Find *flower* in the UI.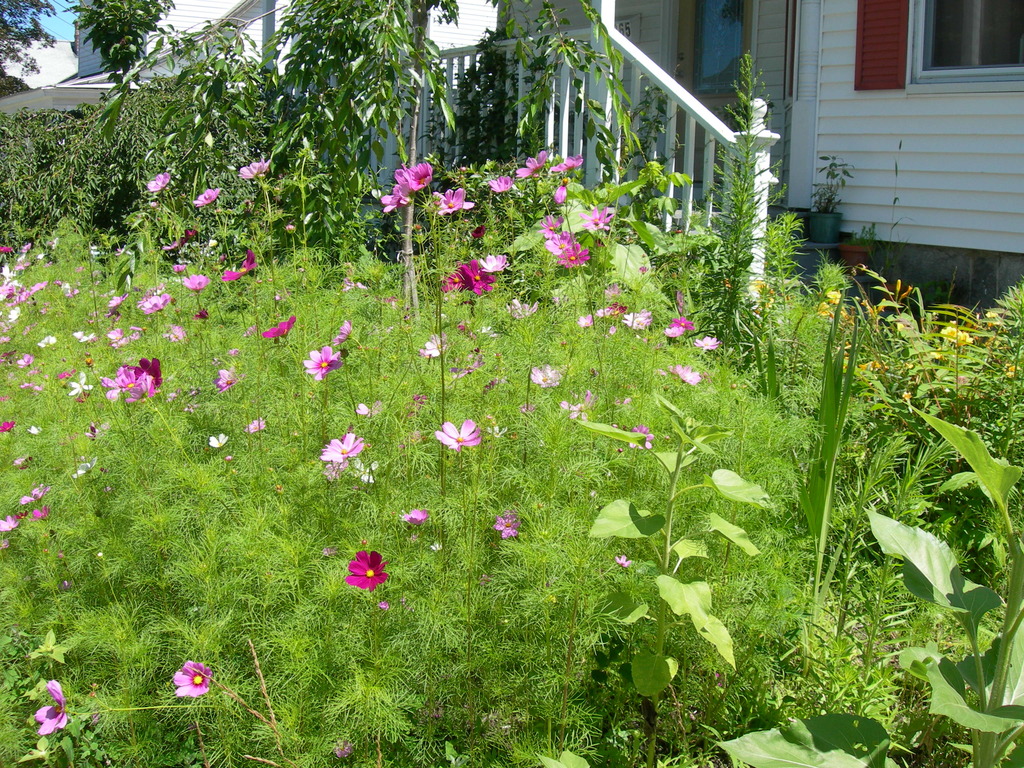
UI element at crop(0, 418, 15, 434).
